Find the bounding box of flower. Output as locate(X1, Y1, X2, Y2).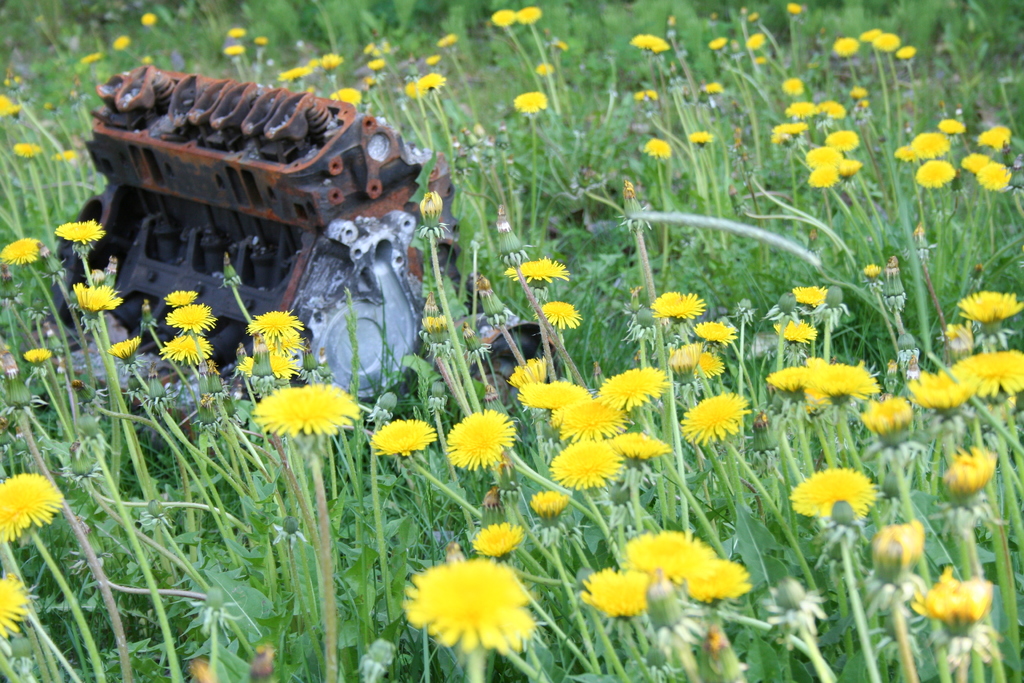
locate(772, 320, 822, 345).
